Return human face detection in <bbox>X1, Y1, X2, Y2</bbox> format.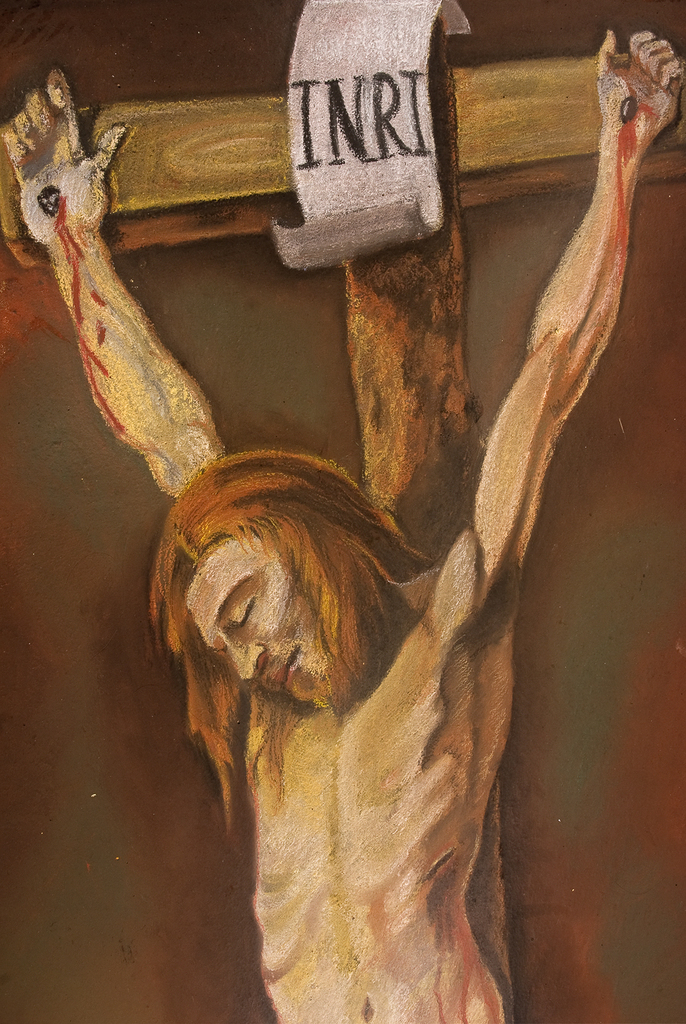
<bbox>184, 531, 321, 706</bbox>.
